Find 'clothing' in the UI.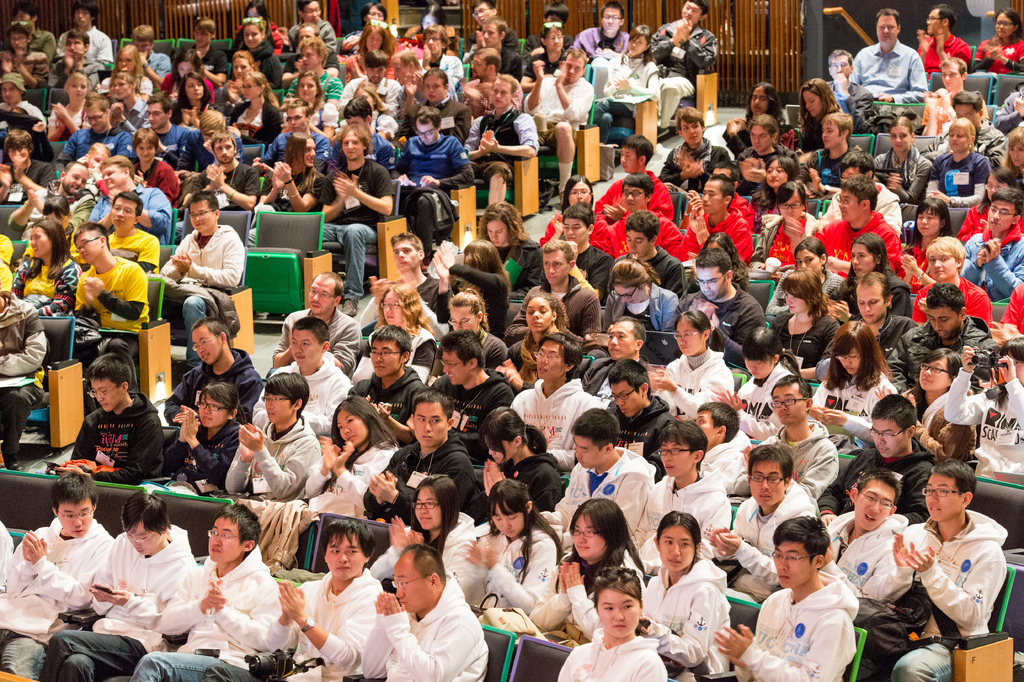
UI element at bbox=(431, 365, 511, 449).
